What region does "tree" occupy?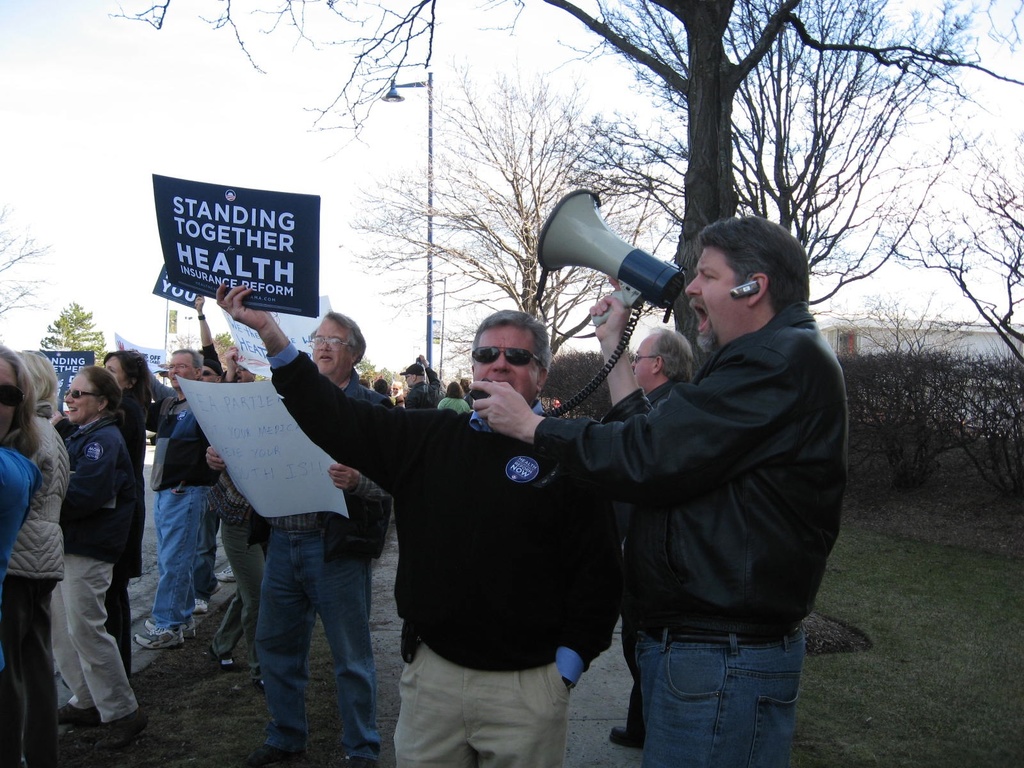
select_region(166, 325, 234, 349).
